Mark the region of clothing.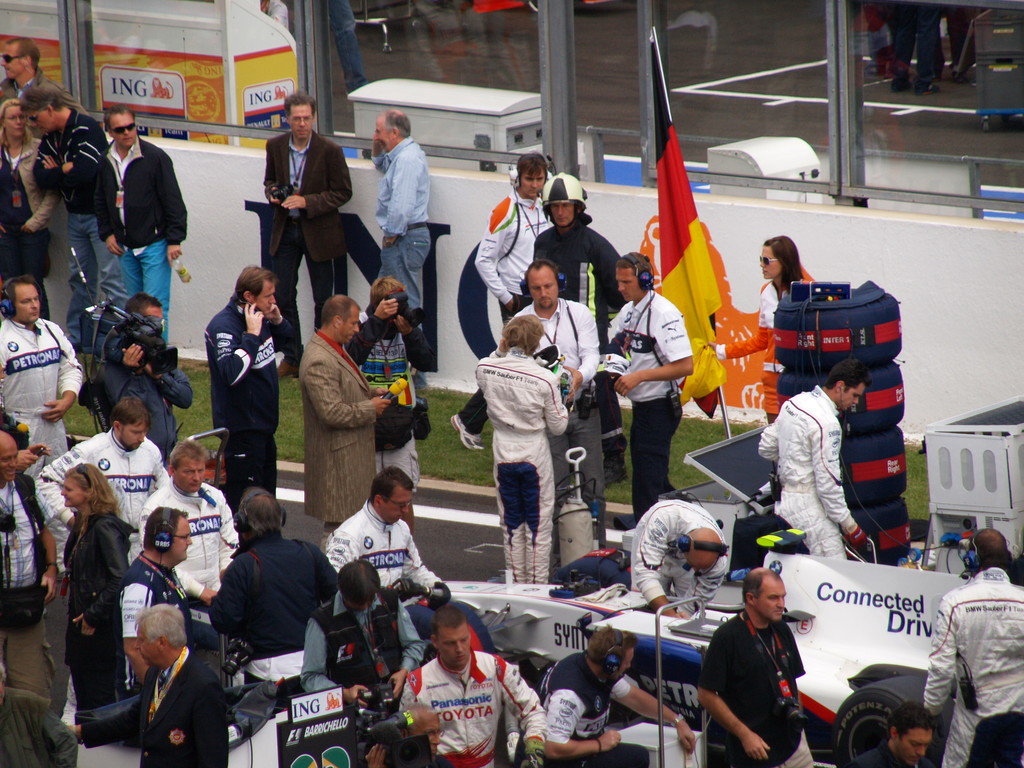
Region: <bbox>3, 684, 84, 767</bbox>.
